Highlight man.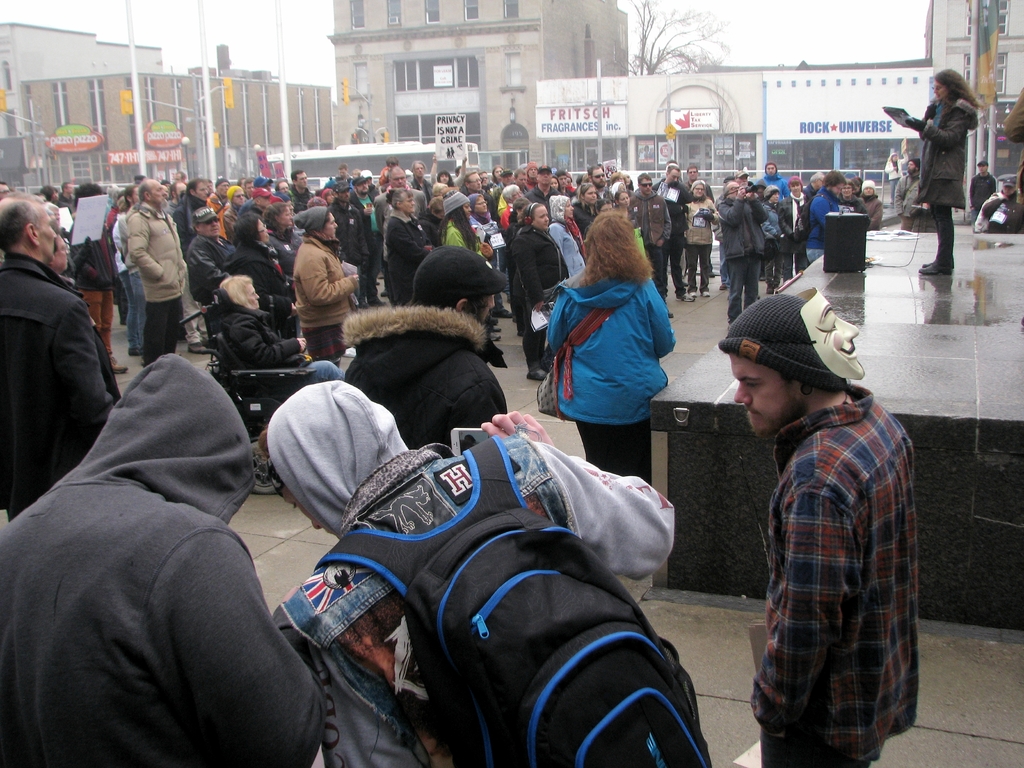
Highlighted region: {"x1": 125, "y1": 179, "x2": 195, "y2": 369}.
